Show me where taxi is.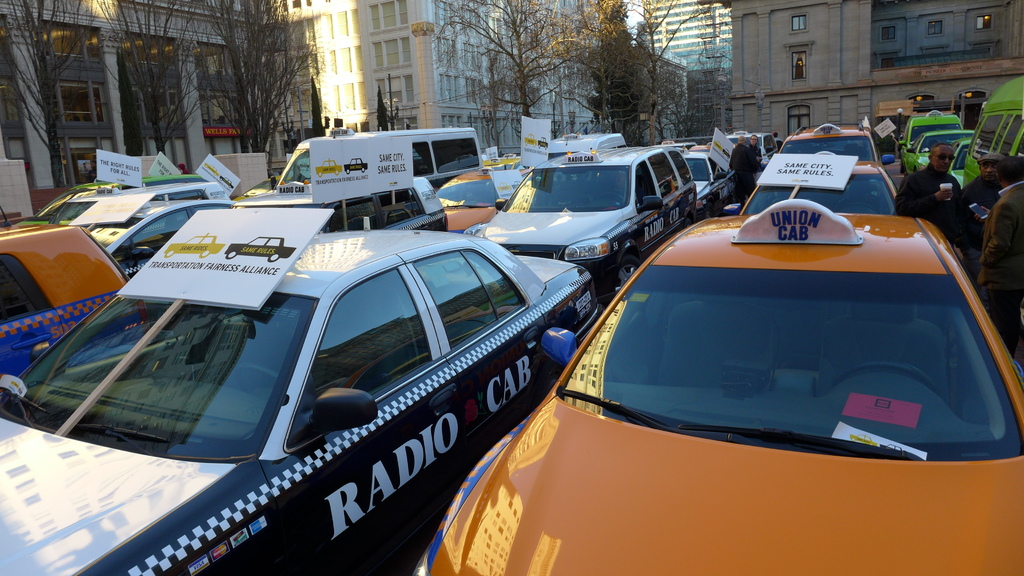
taxi is at crop(415, 200, 1023, 575).
